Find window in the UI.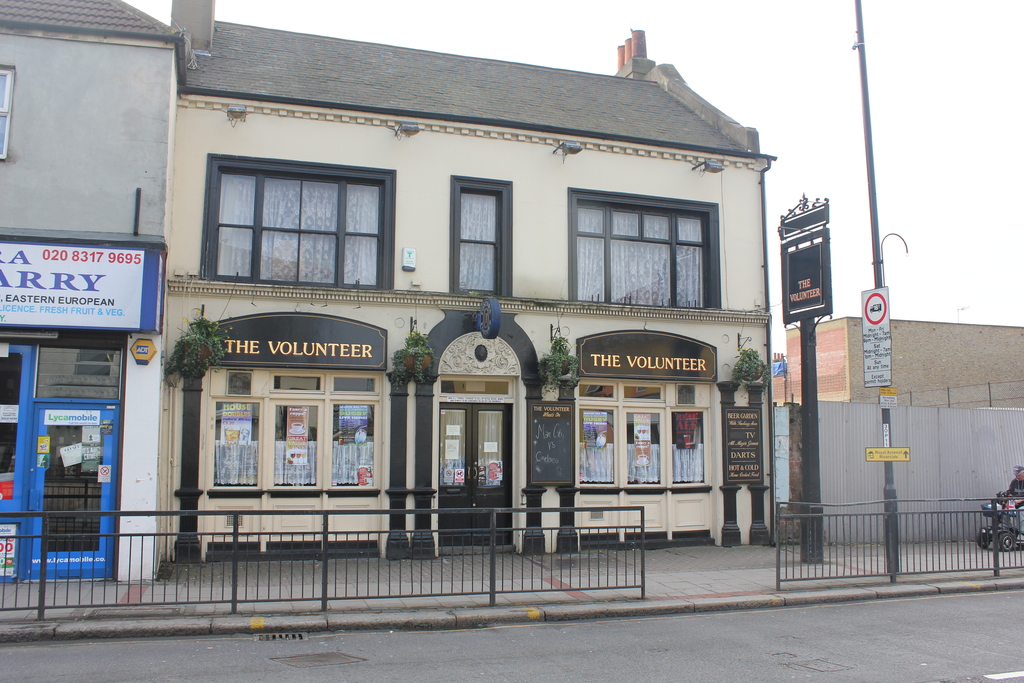
UI element at 0:343:30:517.
